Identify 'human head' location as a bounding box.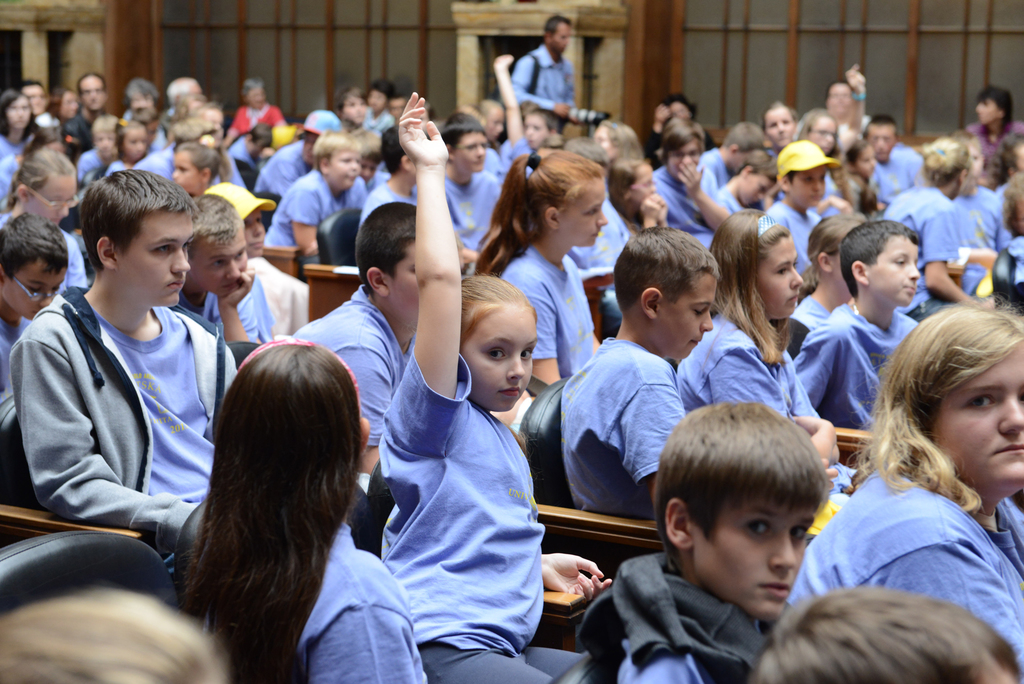
(303, 110, 346, 146).
